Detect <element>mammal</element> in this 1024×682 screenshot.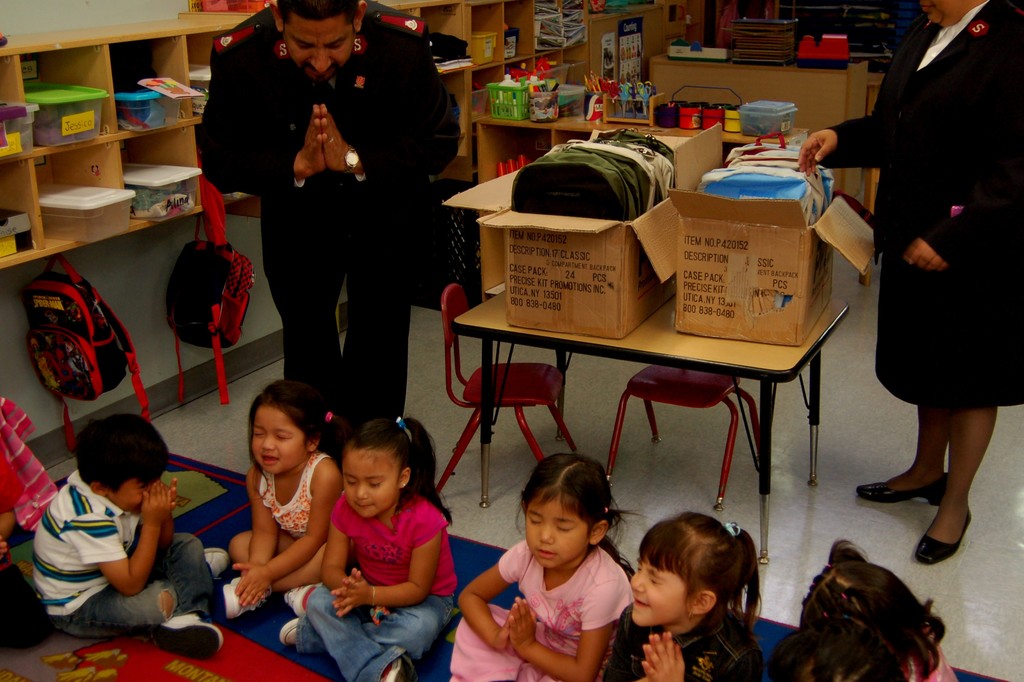
Detection: <box>226,376,346,617</box>.
